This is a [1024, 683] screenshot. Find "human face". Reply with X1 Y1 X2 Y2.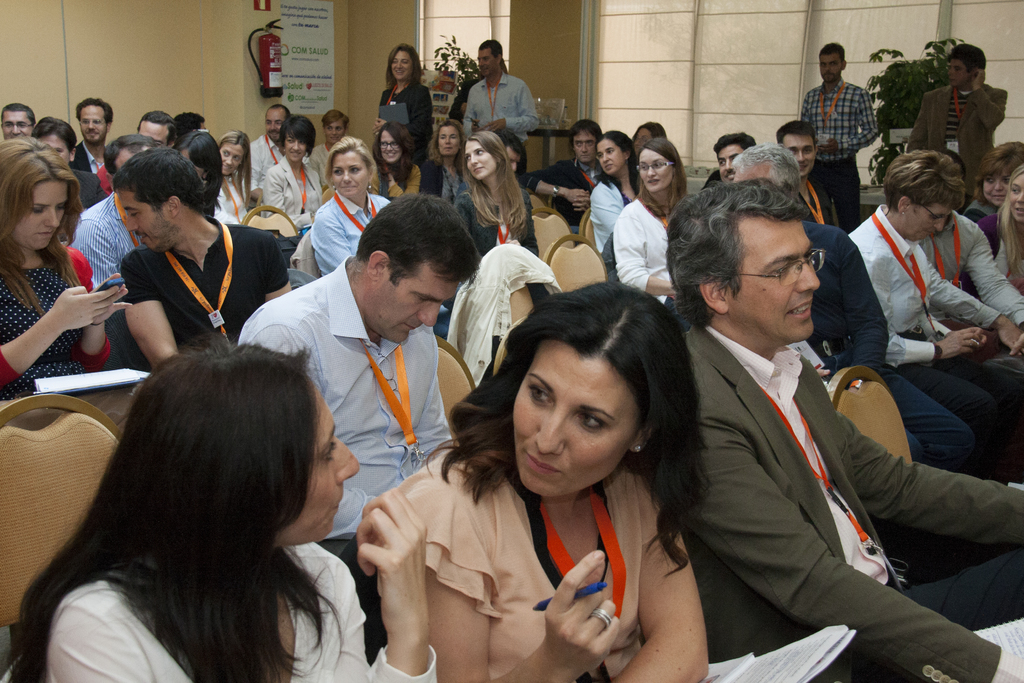
374 267 460 343.
